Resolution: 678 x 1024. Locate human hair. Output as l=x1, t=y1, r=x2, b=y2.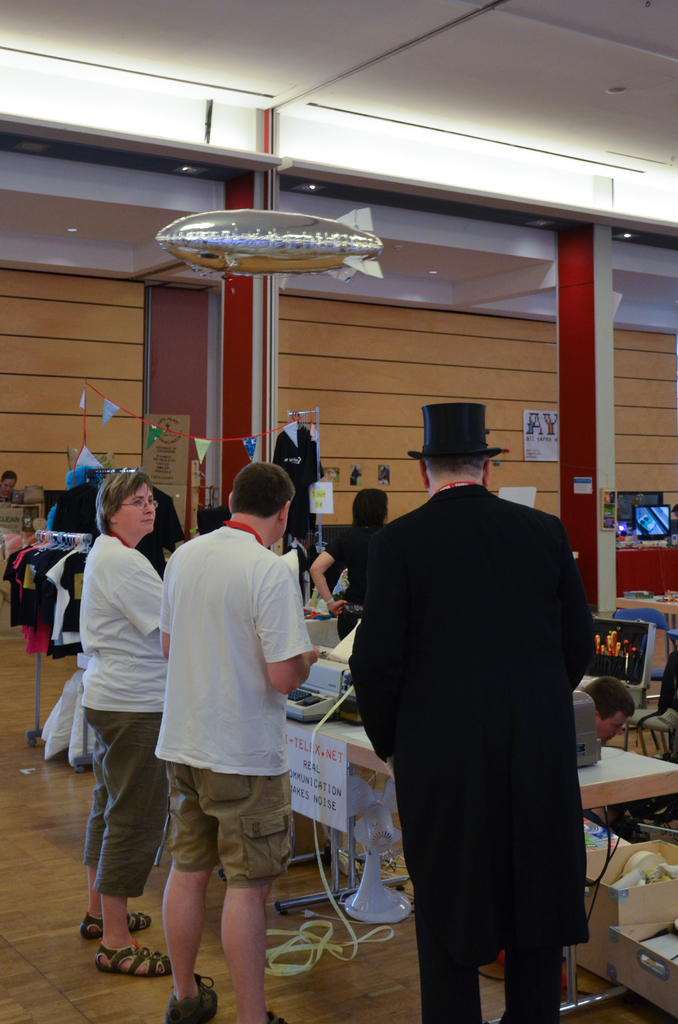
l=418, t=456, r=490, b=481.
